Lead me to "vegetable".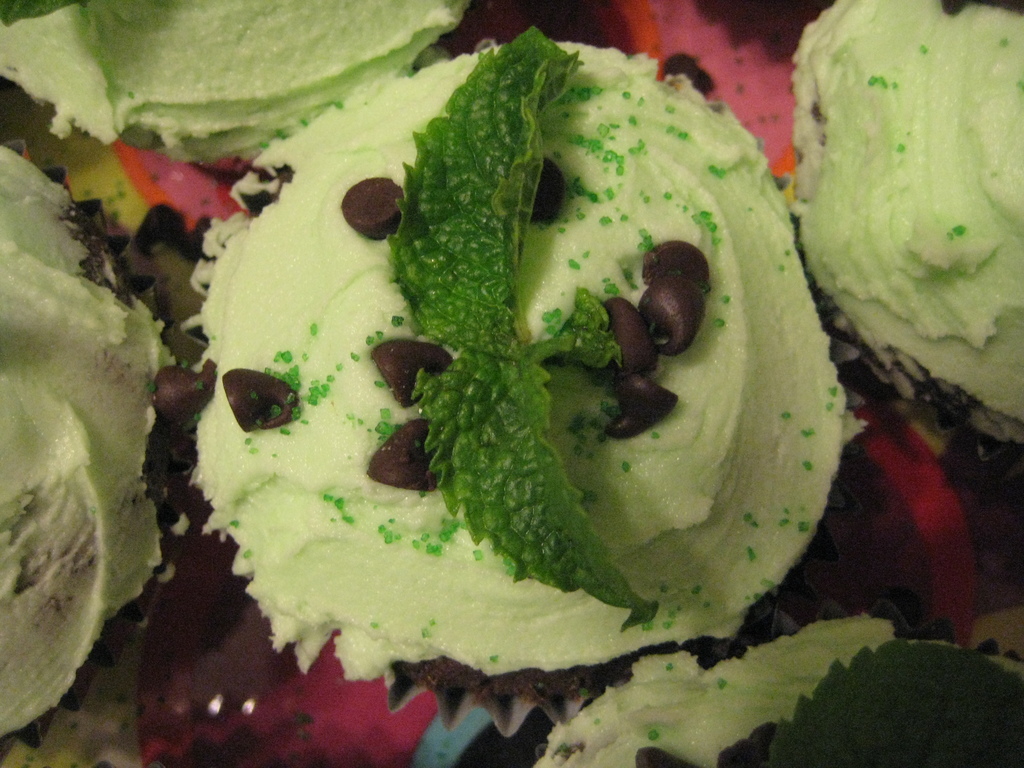
Lead to 390, 25, 644, 623.
